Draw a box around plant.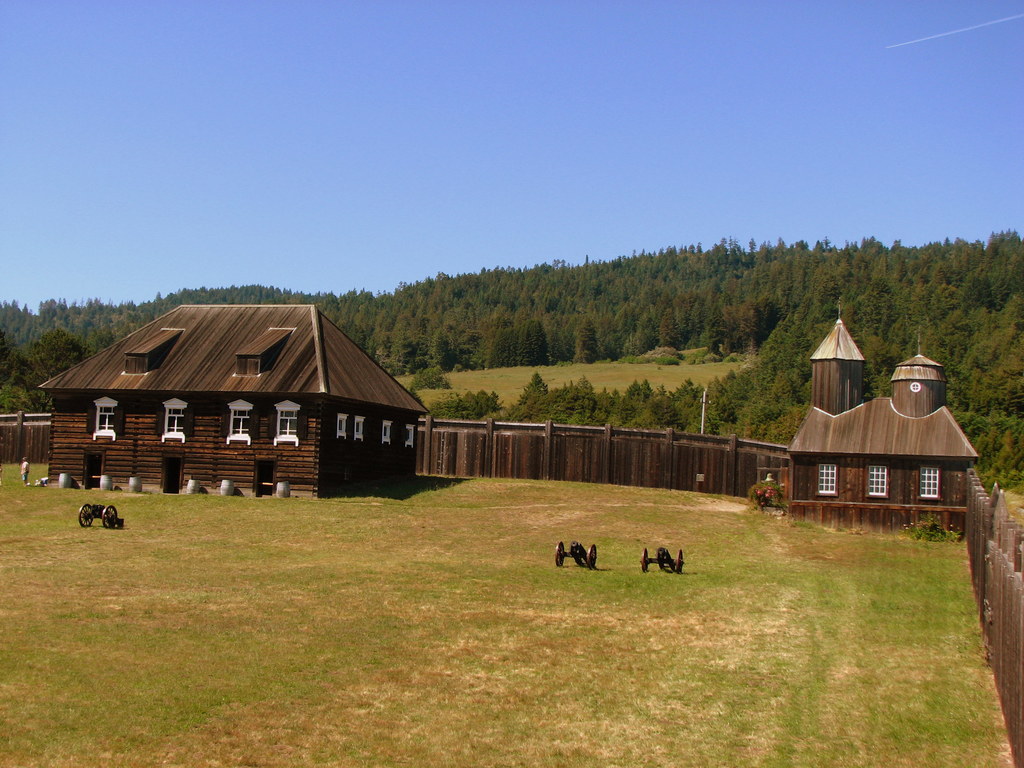
[397, 348, 747, 406].
